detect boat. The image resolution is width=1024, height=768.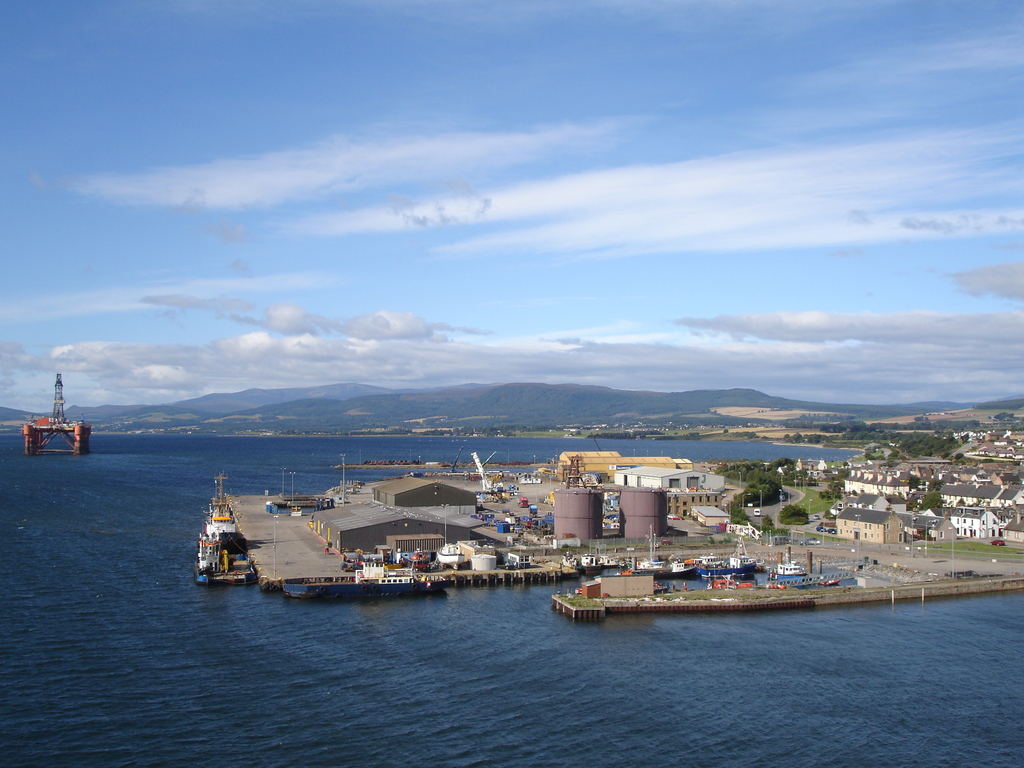
(x1=707, y1=579, x2=760, y2=595).
